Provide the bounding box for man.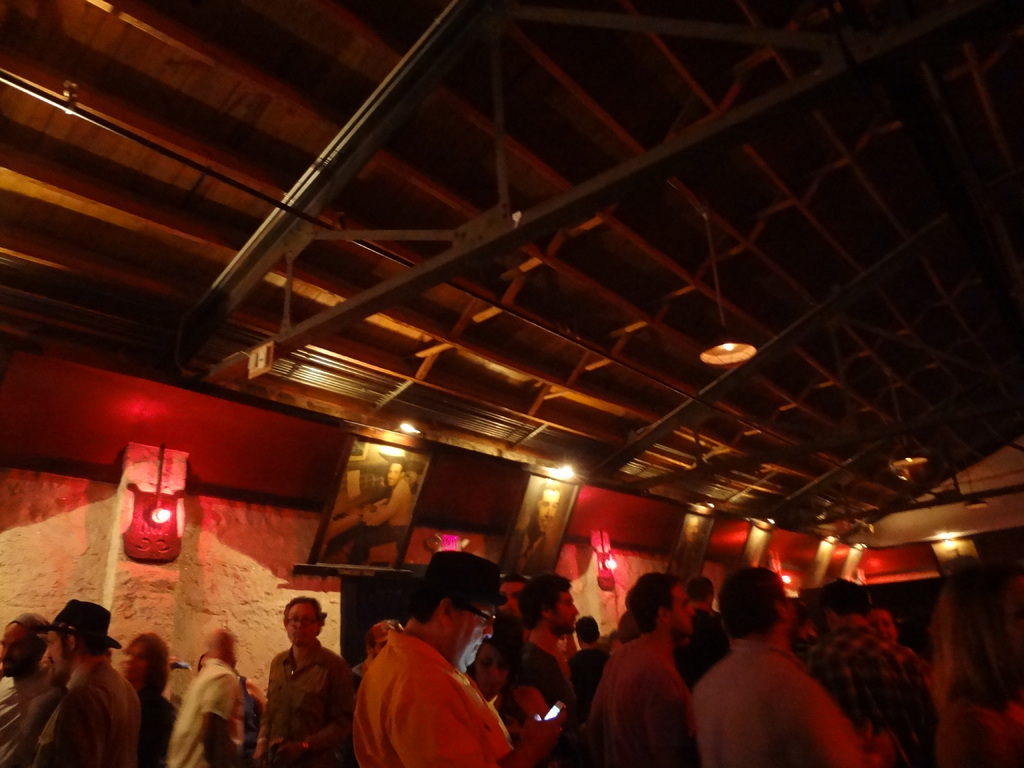
left=500, top=569, right=599, bottom=756.
